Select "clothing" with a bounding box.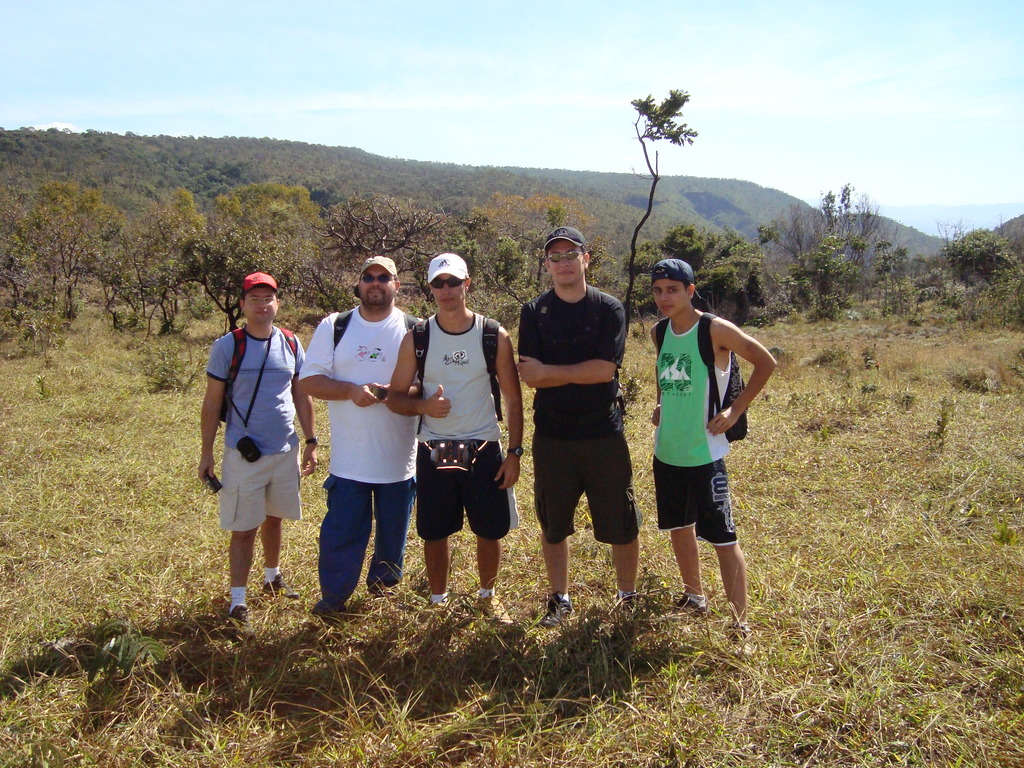
rect(297, 304, 432, 605).
